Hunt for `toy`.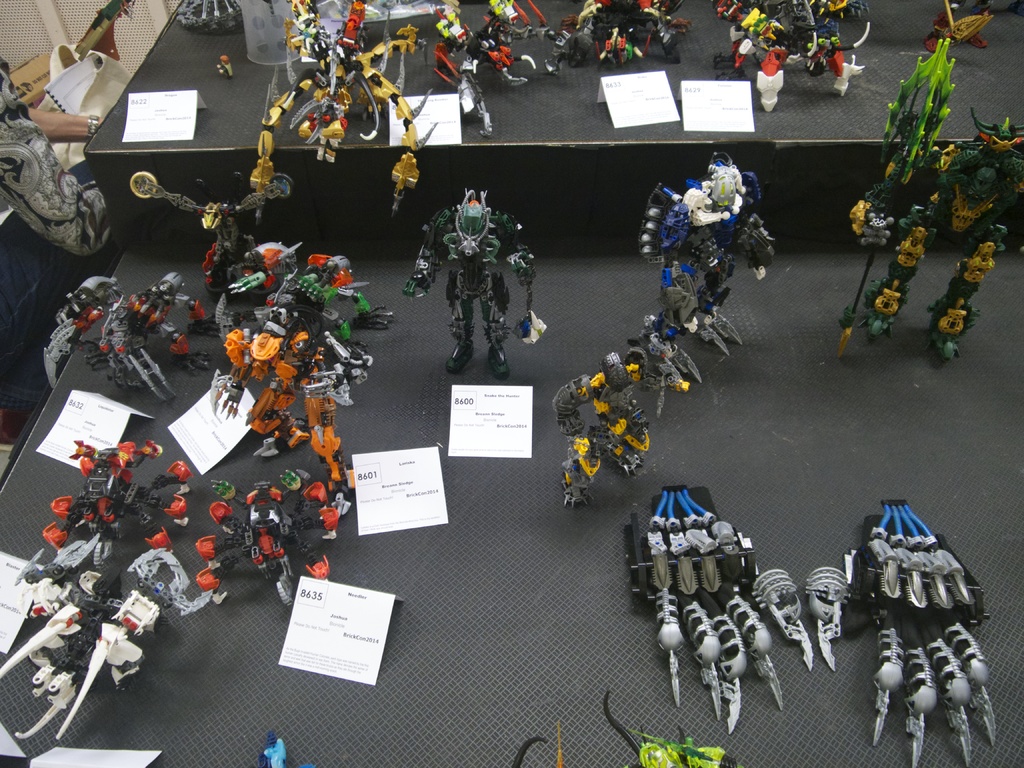
Hunted down at 540, 0, 627, 74.
